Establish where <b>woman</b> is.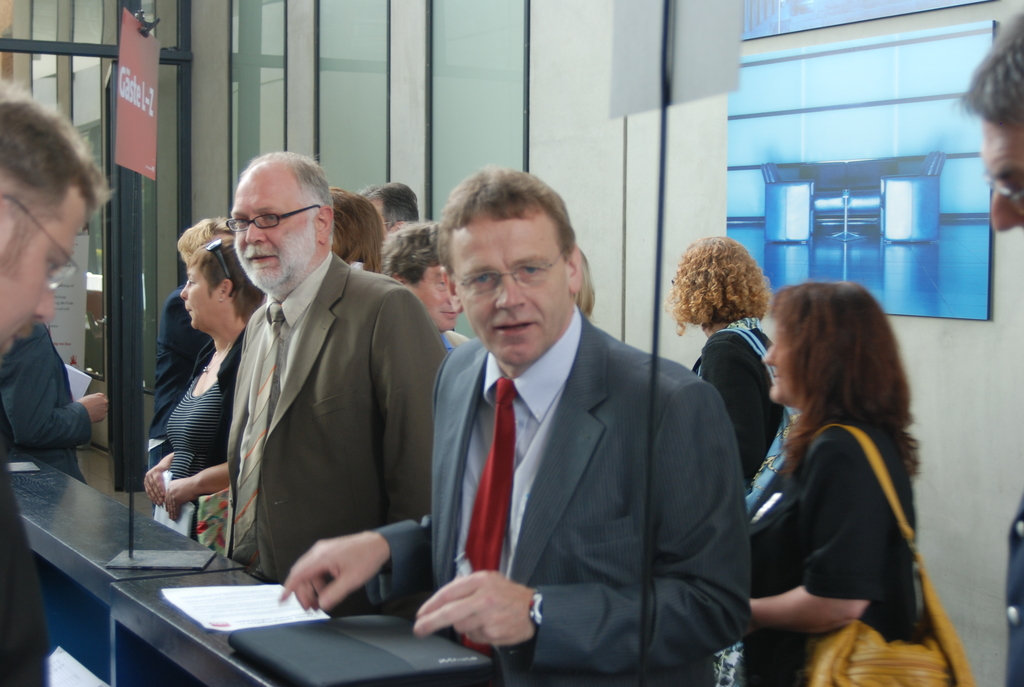
Established at 323,187,380,274.
